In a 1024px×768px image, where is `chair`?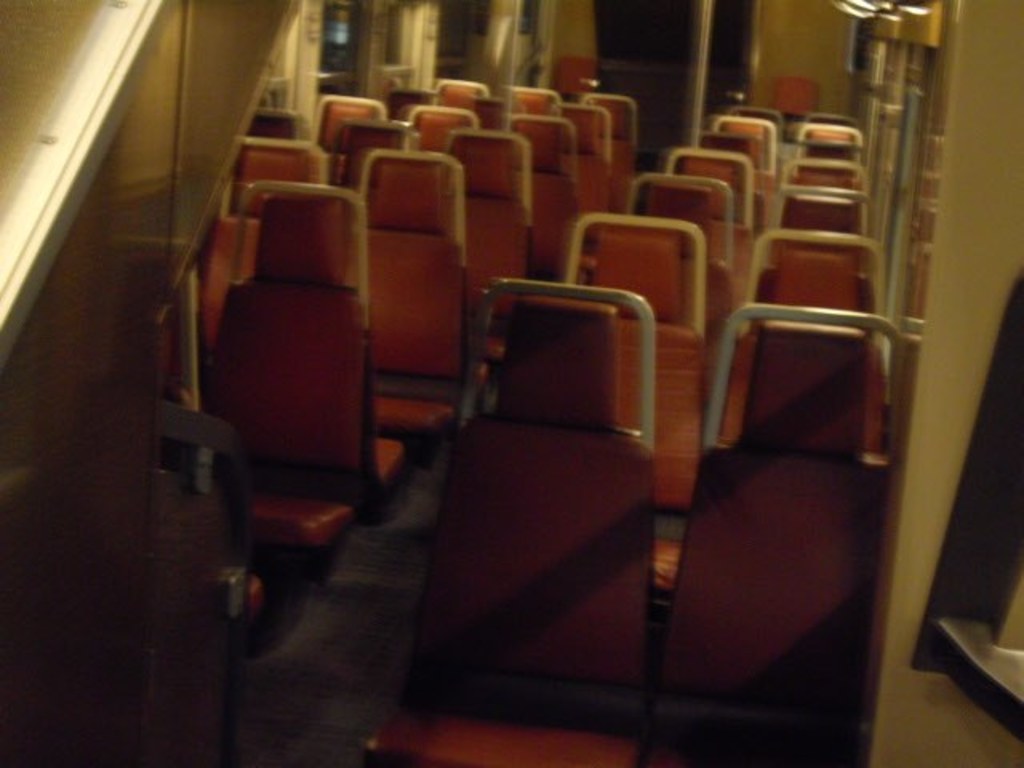
{"left": 717, "top": 222, "right": 886, "bottom": 472}.
